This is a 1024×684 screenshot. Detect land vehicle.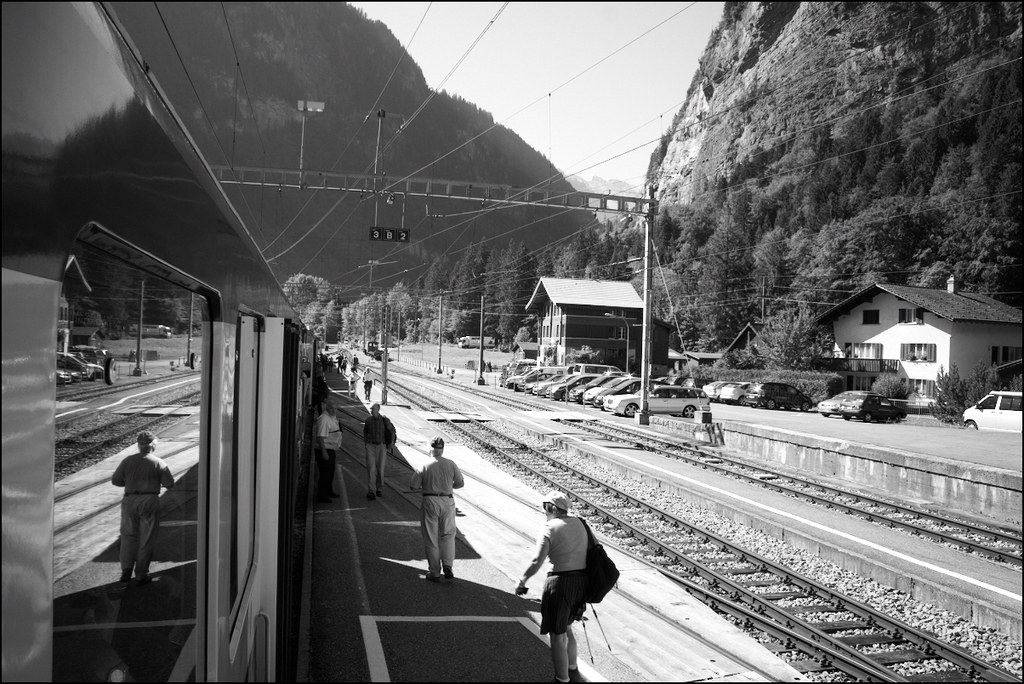
<bbox>819, 385, 858, 411</bbox>.
